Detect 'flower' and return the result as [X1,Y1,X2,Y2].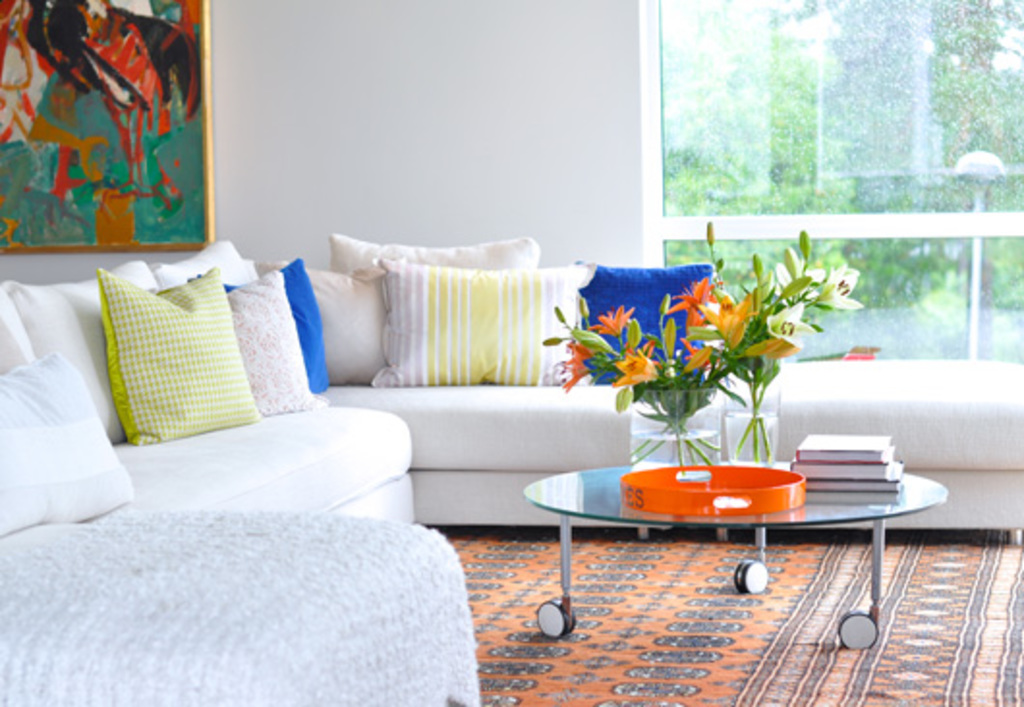
[810,265,868,309].
